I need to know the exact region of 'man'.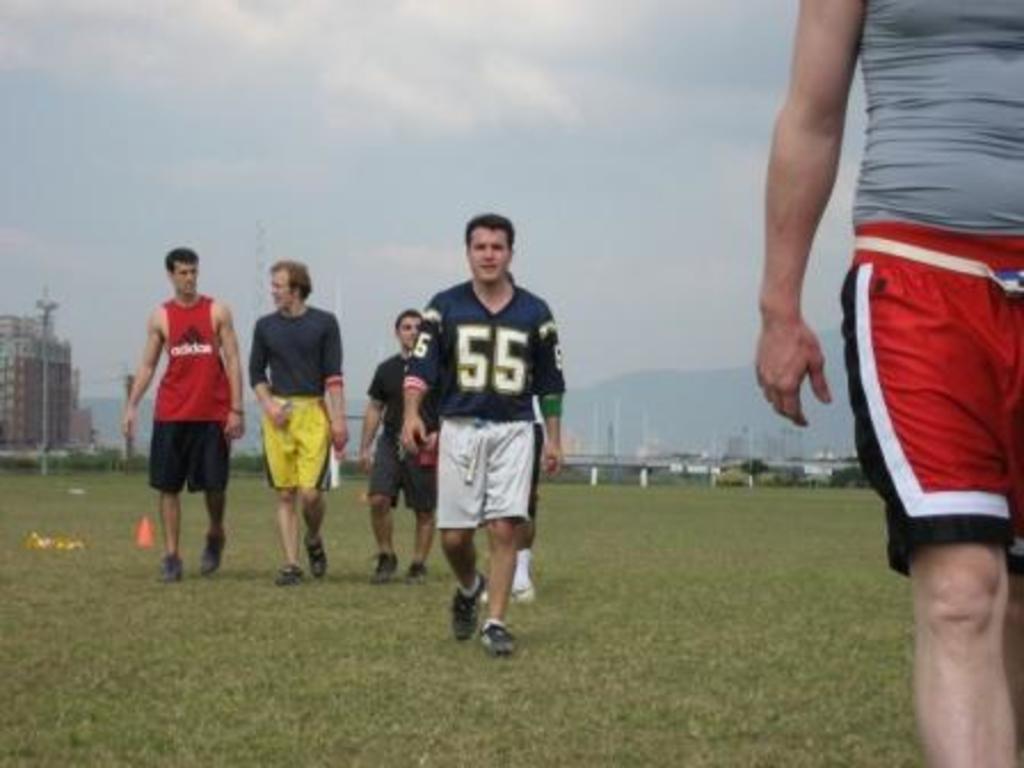
Region: bbox=[471, 386, 555, 608].
